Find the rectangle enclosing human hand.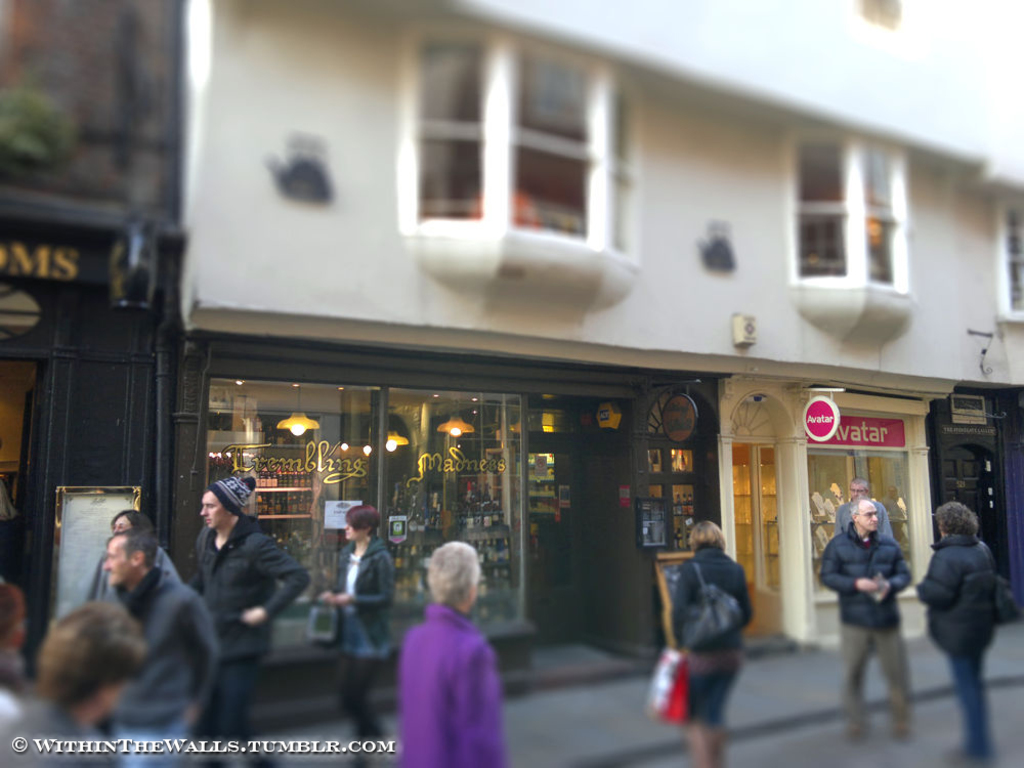
bbox=[329, 597, 355, 608].
